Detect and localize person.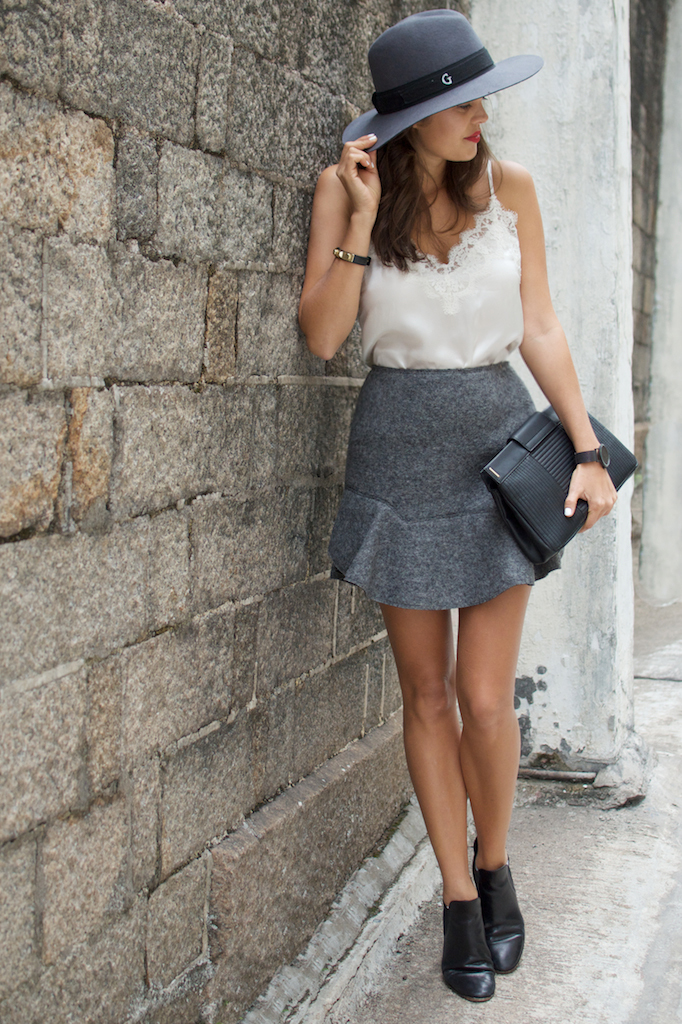
Localized at [left=294, top=7, right=618, bottom=1000].
